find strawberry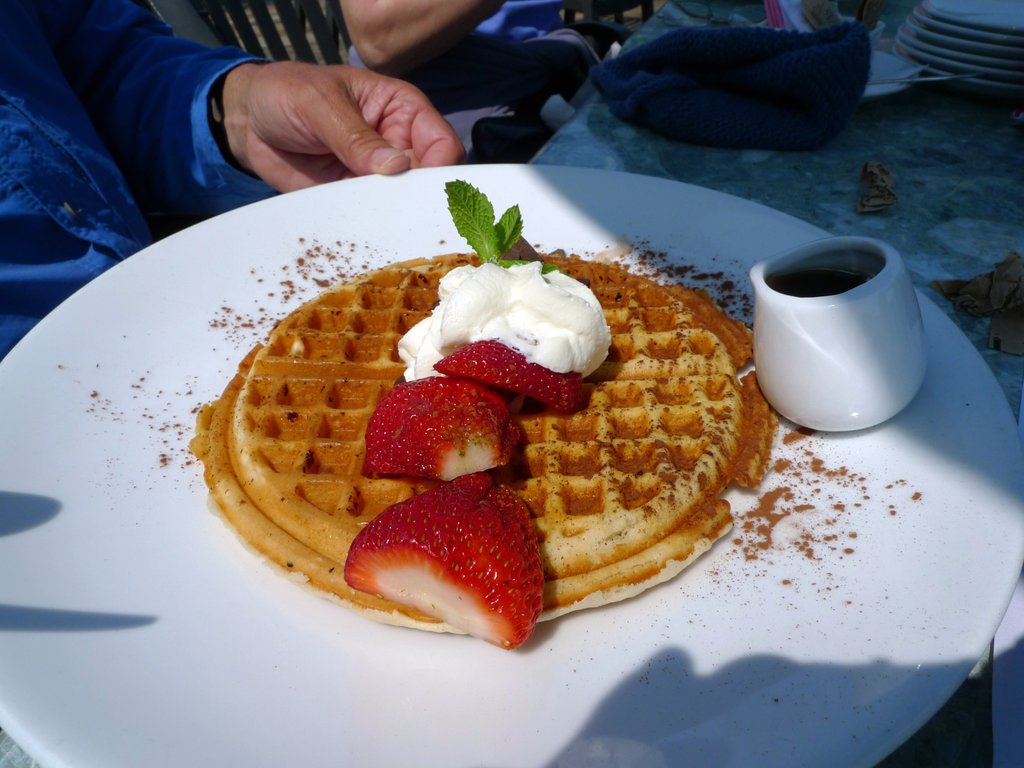
box(340, 484, 543, 643)
